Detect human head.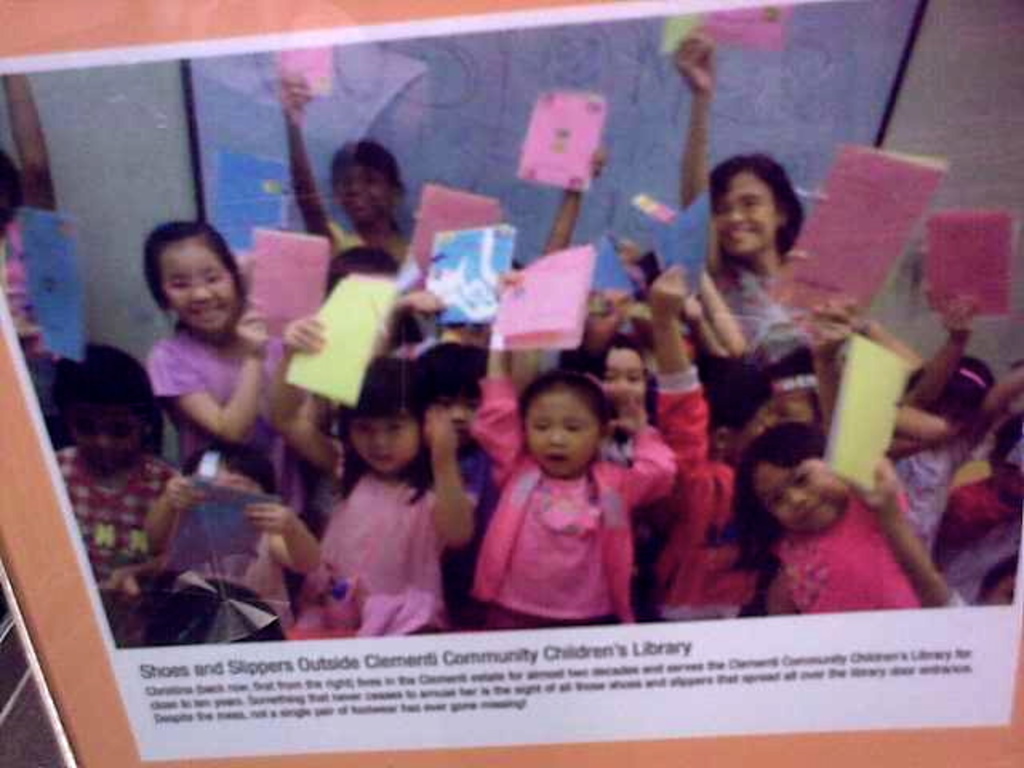
Detected at left=523, top=362, right=602, bottom=486.
